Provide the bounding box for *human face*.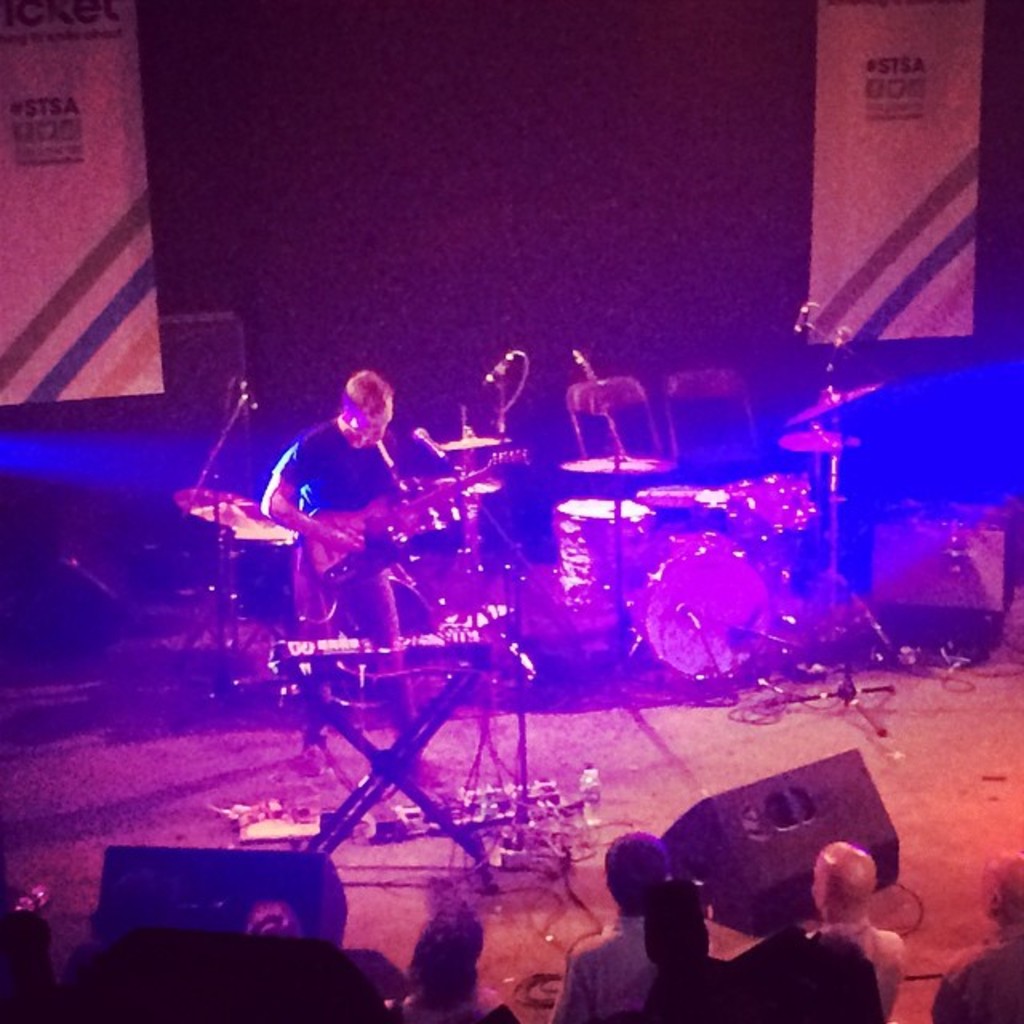
[352, 390, 395, 445].
